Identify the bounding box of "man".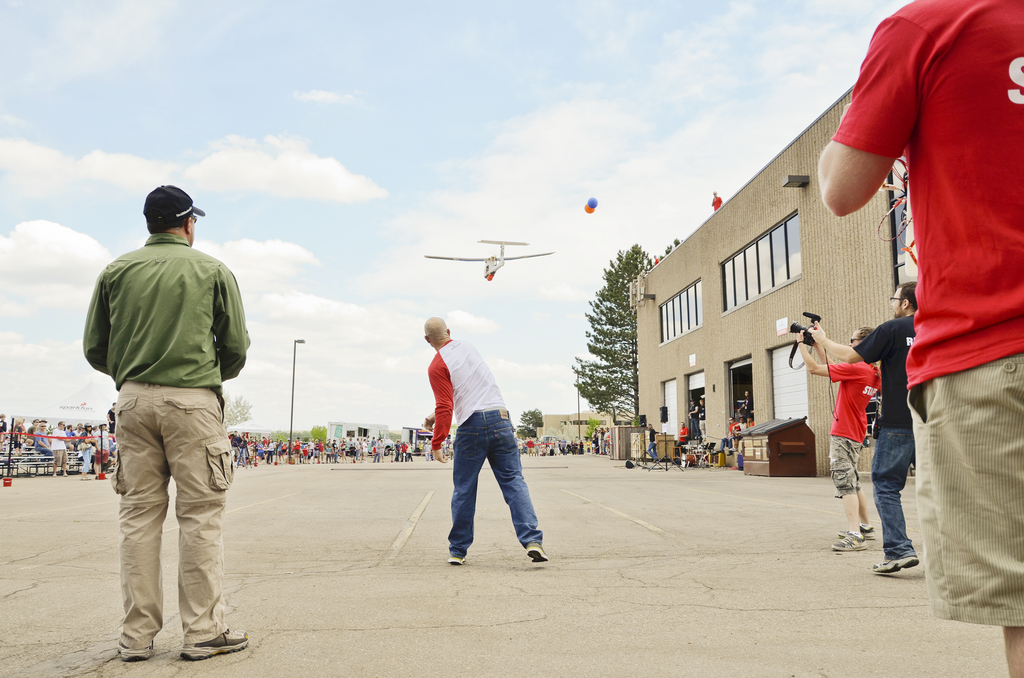
<box>292,437,302,465</box>.
